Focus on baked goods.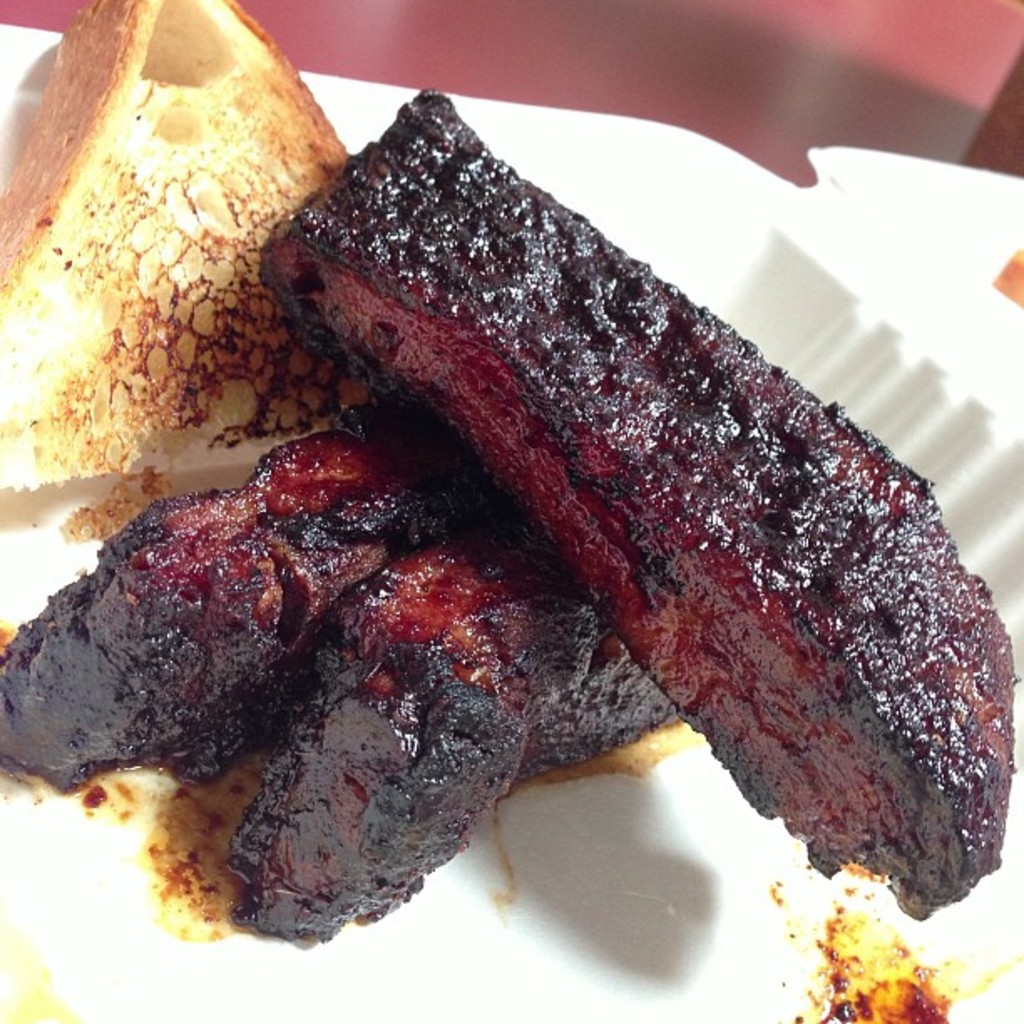
Focused at bbox=[0, 0, 355, 490].
